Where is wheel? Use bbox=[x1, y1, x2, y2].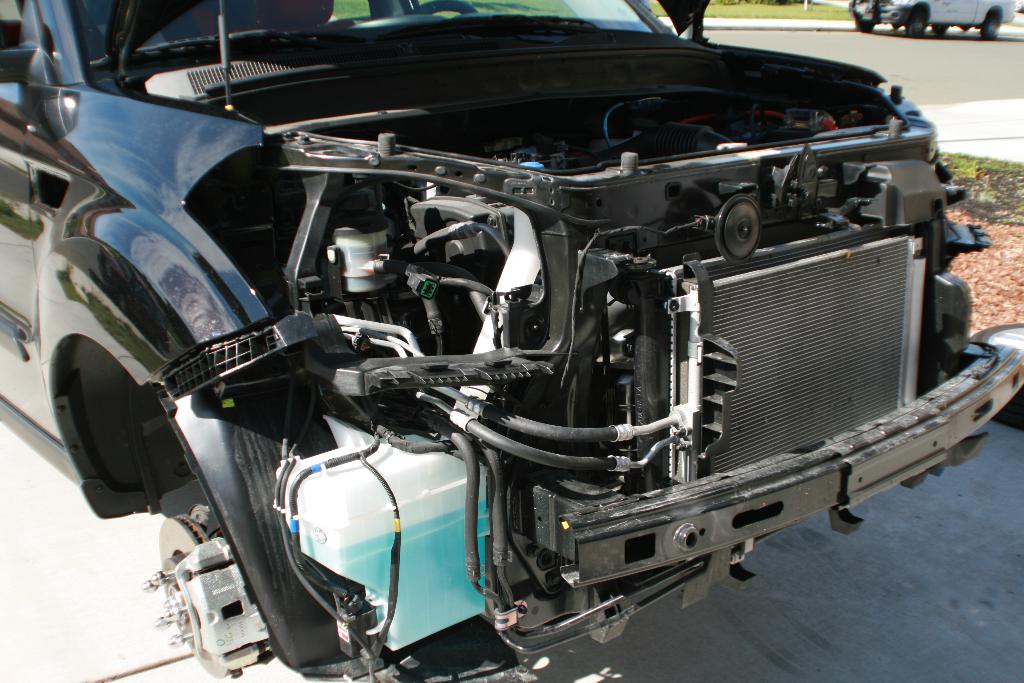
bbox=[975, 12, 1002, 41].
